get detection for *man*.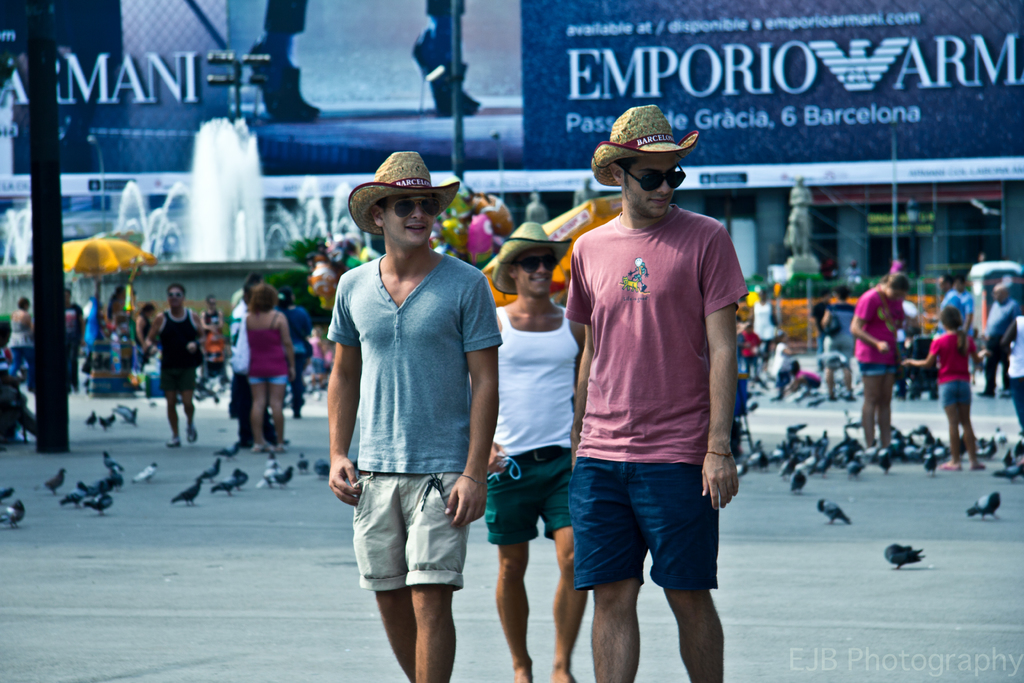
Detection: {"x1": 143, "y1": 284, "x2": 209, "y2": 451}.
